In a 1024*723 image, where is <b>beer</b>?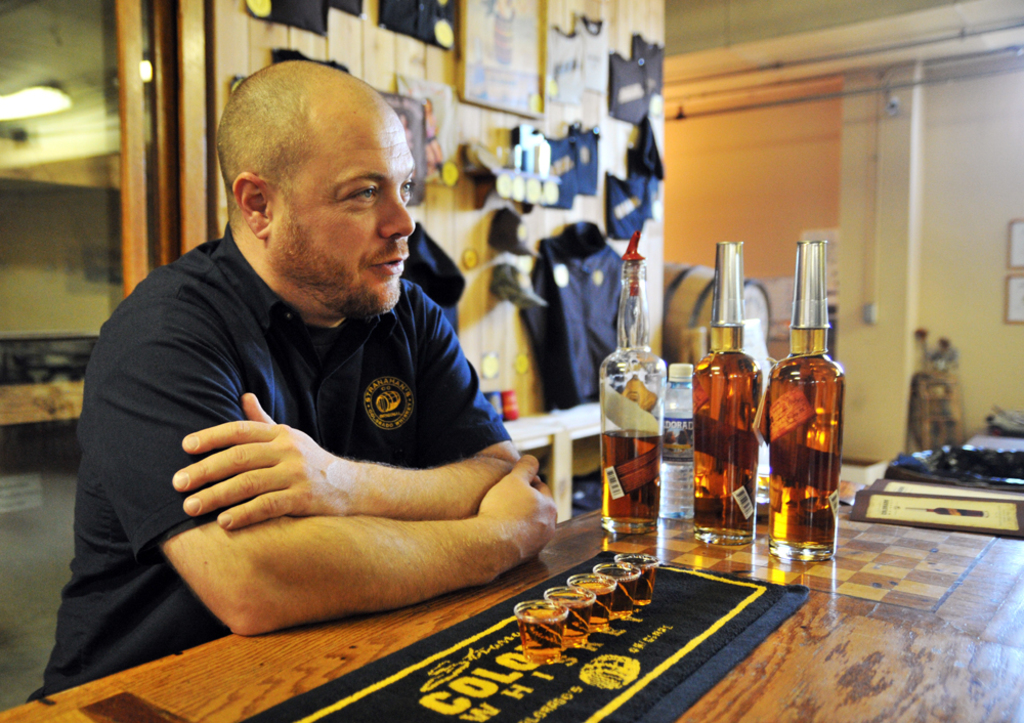
crop(509, 596, 572, 669).
